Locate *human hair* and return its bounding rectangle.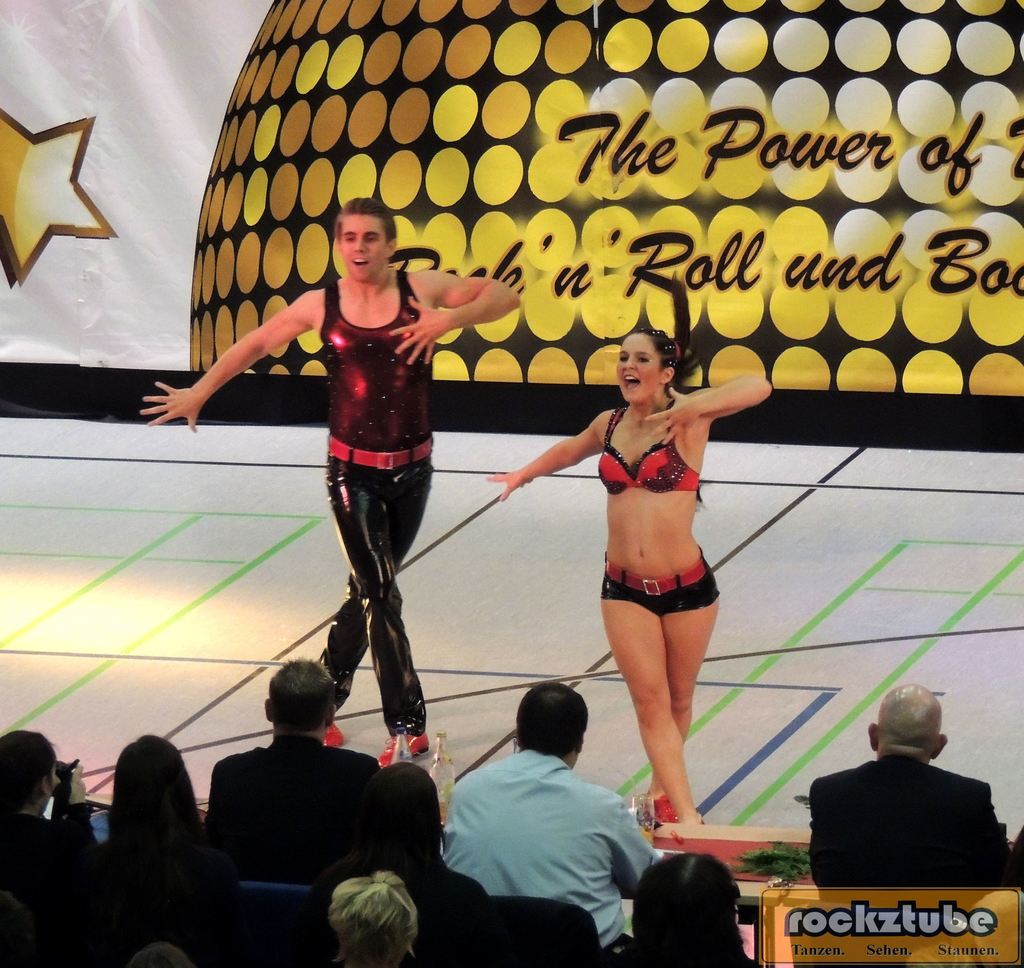
(266,652,336,730).
